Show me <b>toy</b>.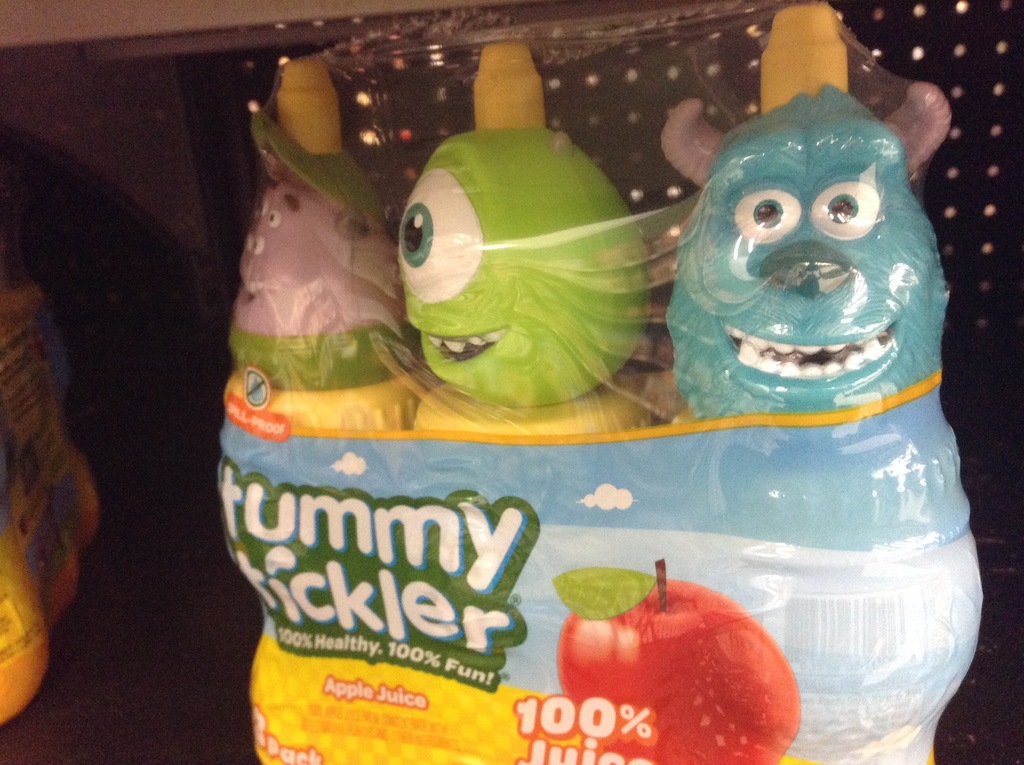
<b>toy</b> is here: [x1=223, y1=67, x2=451, y2=448].
